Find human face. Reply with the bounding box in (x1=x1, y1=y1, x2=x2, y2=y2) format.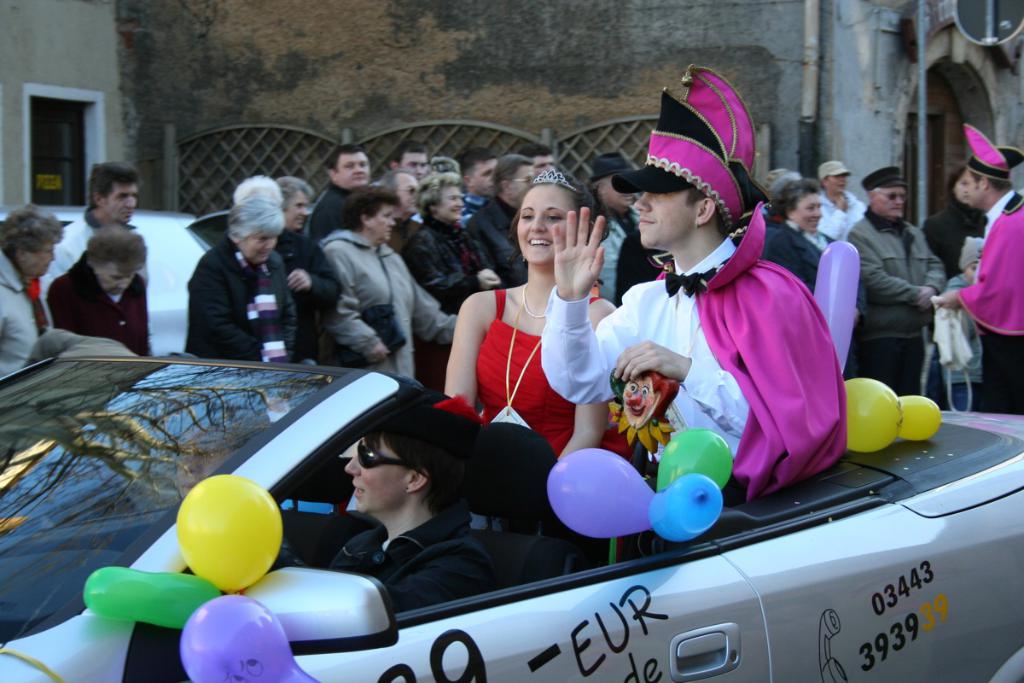
(x1=958, y1=173, x2=983, y2=211).
